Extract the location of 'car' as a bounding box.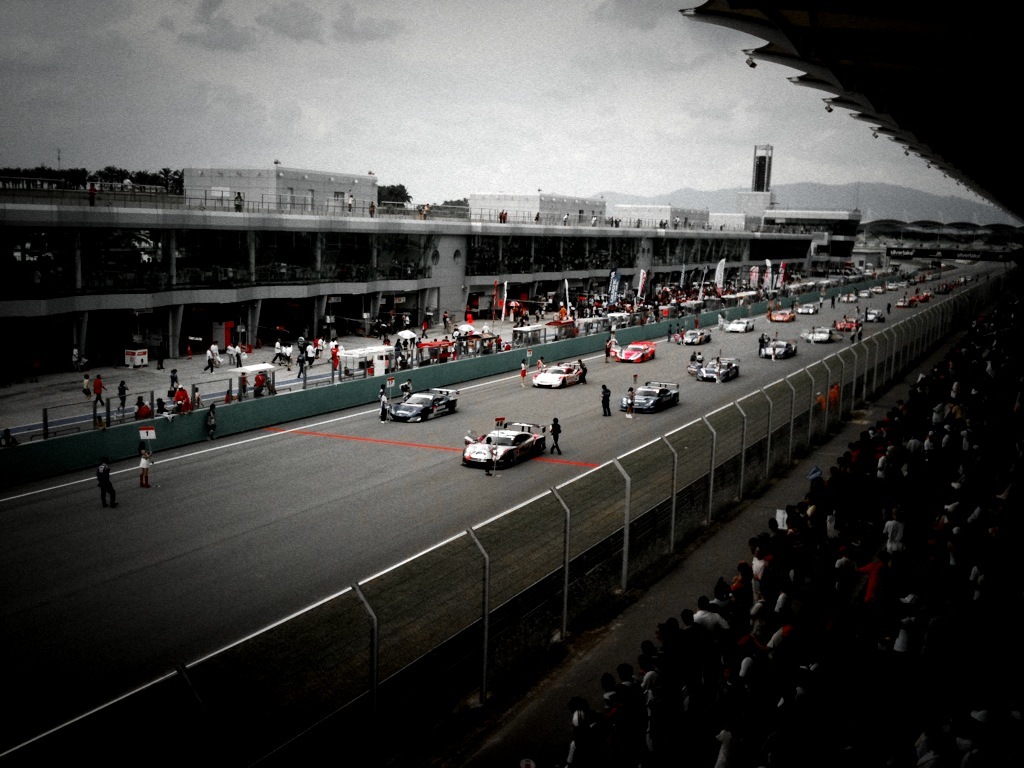
<region>615, 338, 657, 368</region>.
